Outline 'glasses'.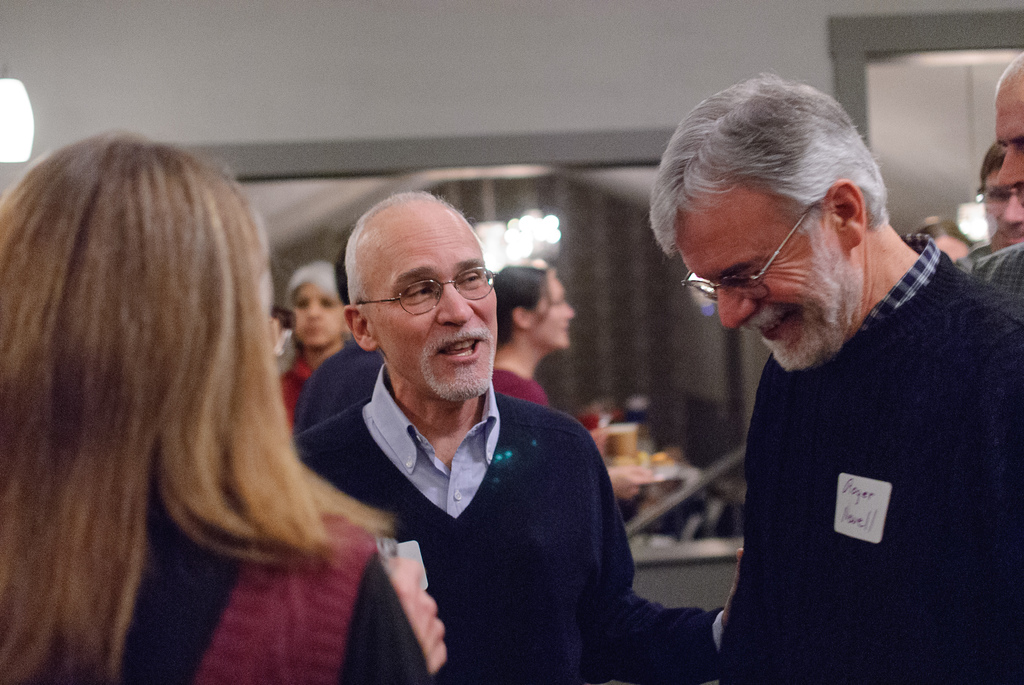
Outline: 681,192,823,311.
